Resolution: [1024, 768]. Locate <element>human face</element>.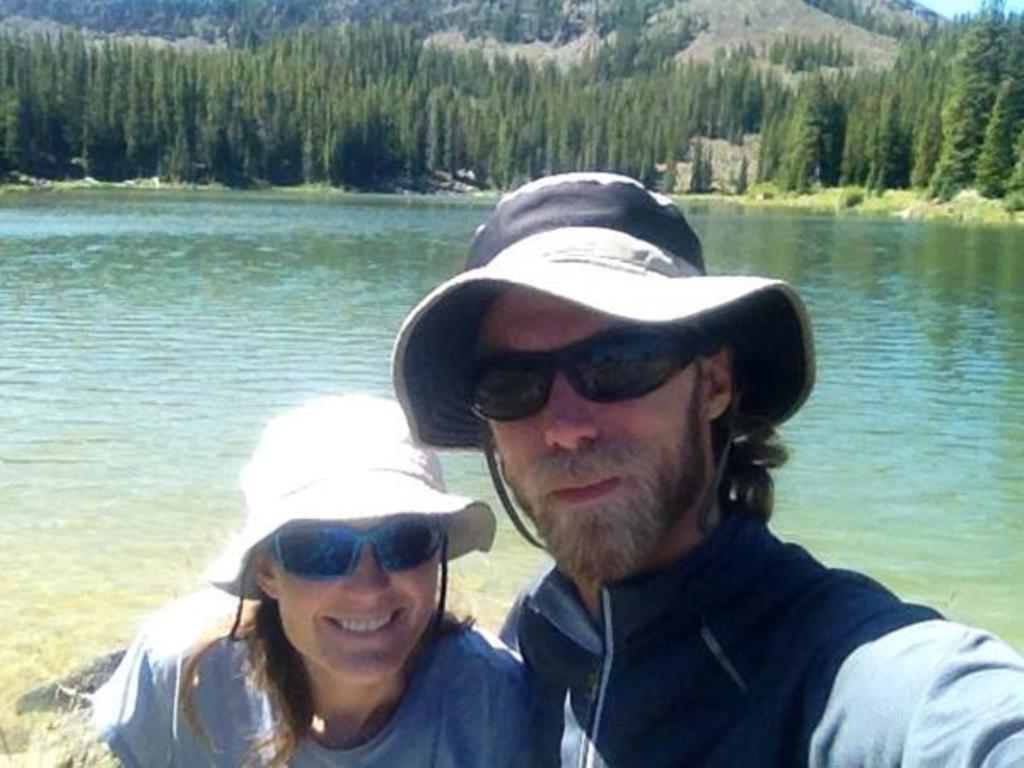
[276, 510, 445, 693].
